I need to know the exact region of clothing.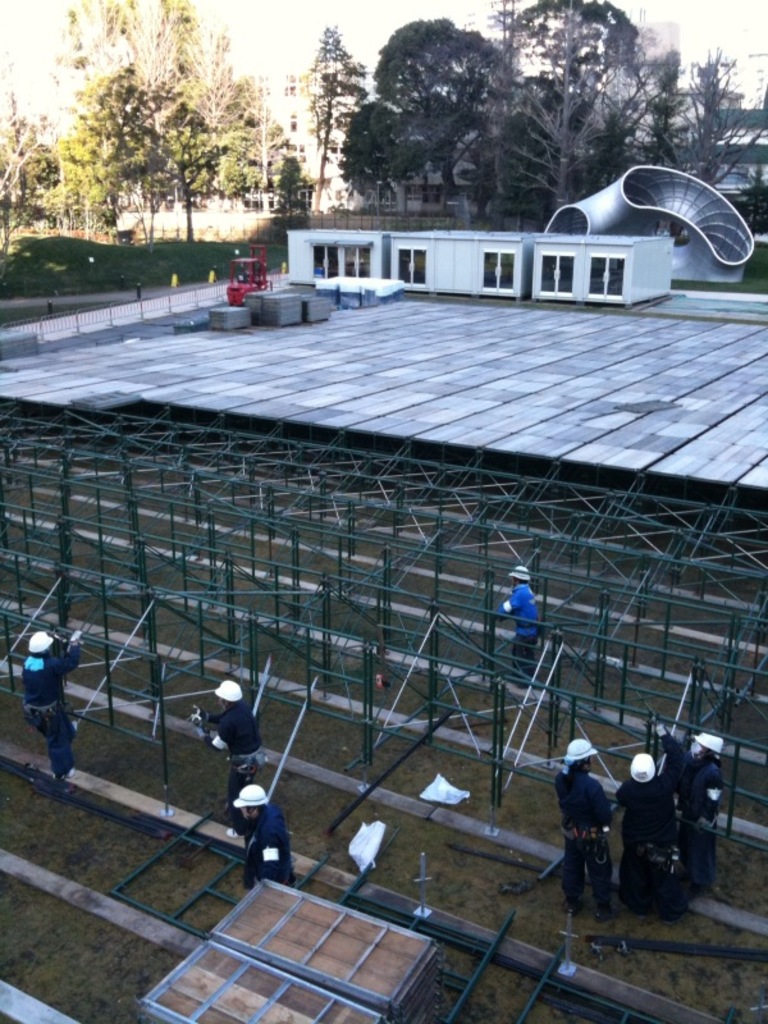
Region: <region>244, 808, 289, 884</region>.
